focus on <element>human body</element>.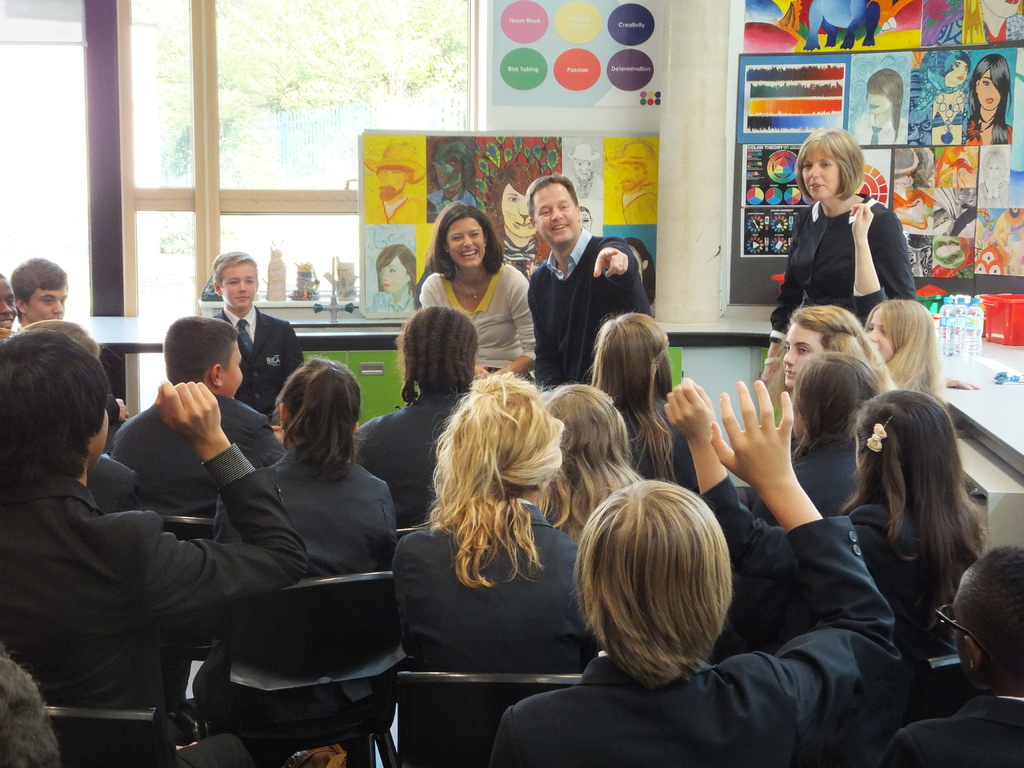
Focused at {"x1": 113, "y1": 388, "x2": 289, "y2": 512}.
